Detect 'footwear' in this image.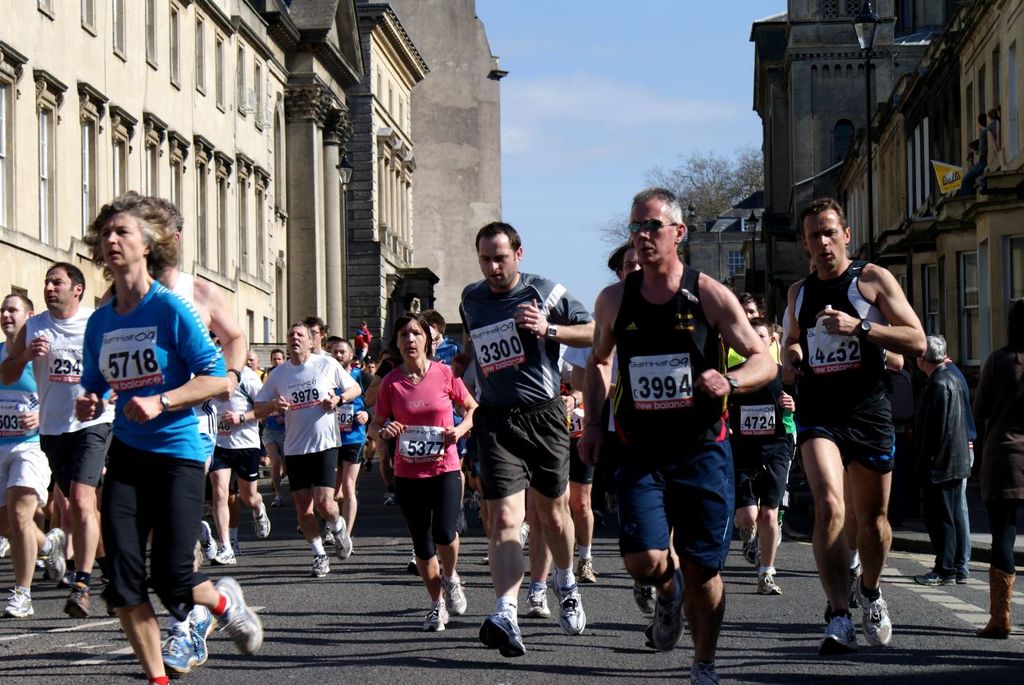
Detection: 317/554/330/575.
